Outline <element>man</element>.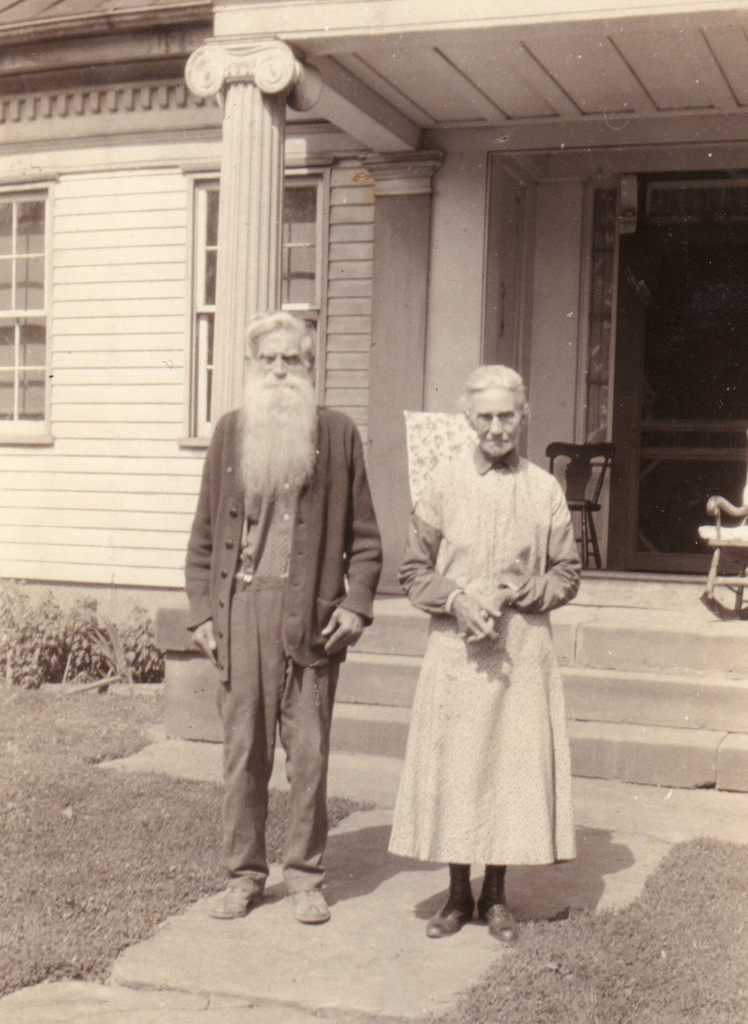
Outline: 171/295/391/943.
